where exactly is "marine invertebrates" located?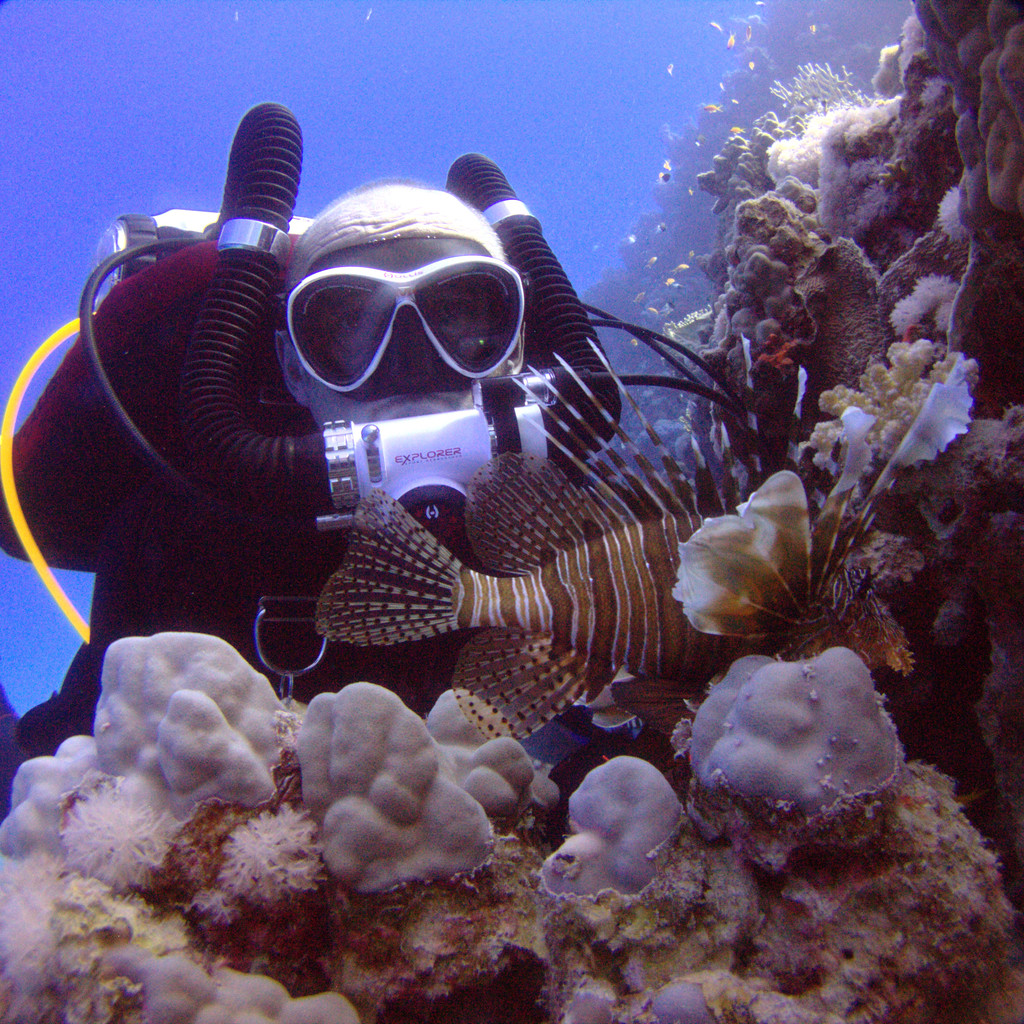
Its bounding box is <region>218, 784, 337, 905</region>.
